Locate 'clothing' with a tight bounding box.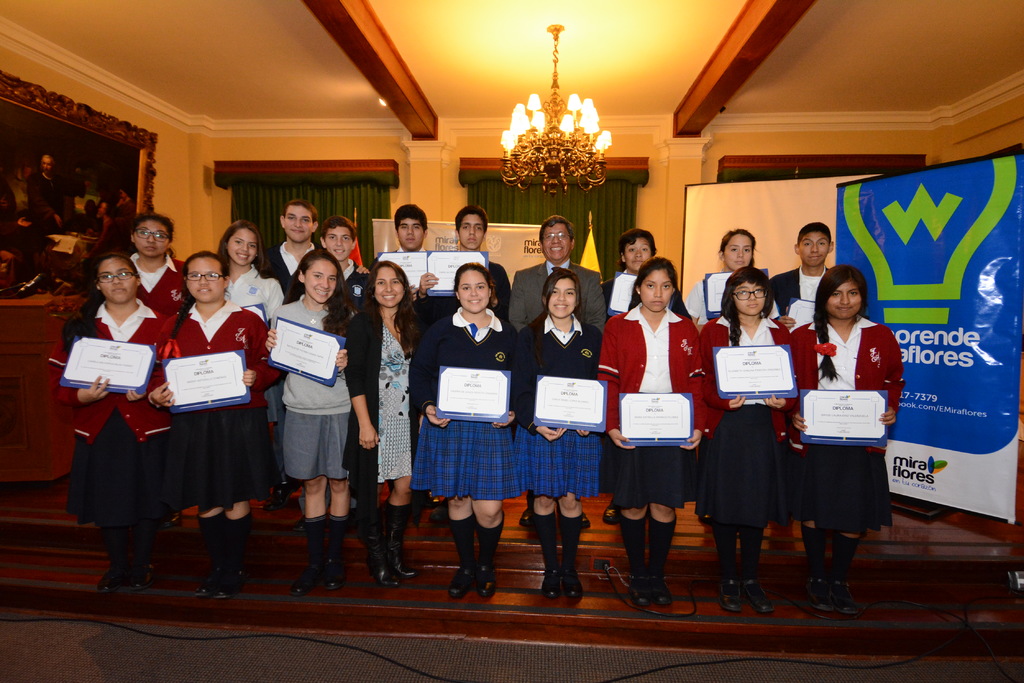
[44, 296, 178, 517].
